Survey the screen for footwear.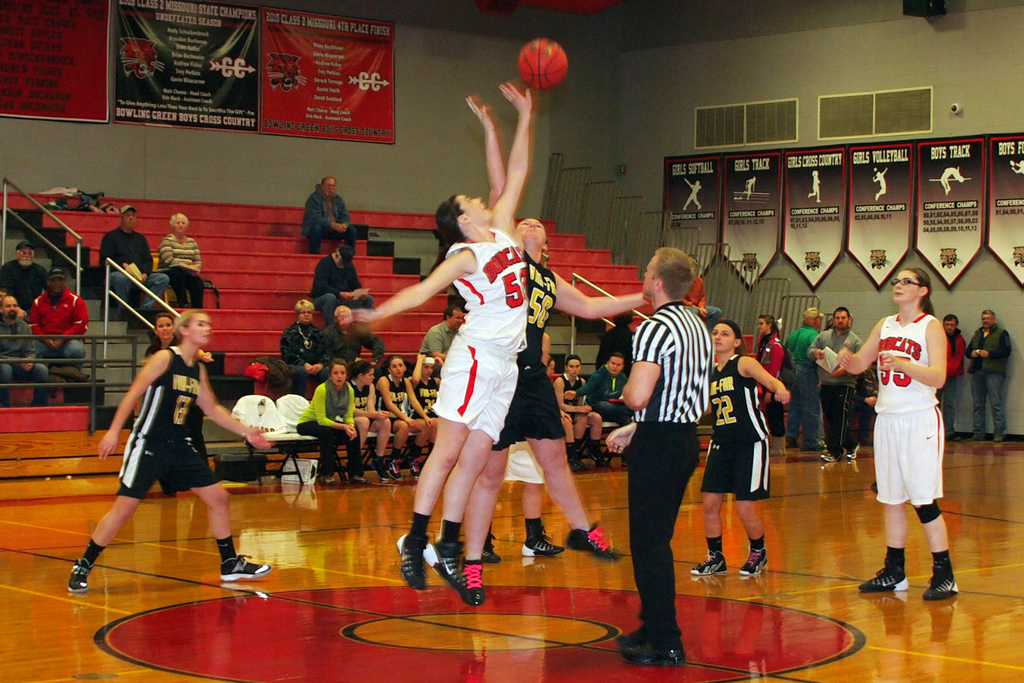
Survey found: bbox=[66, 559, 90, 597].
